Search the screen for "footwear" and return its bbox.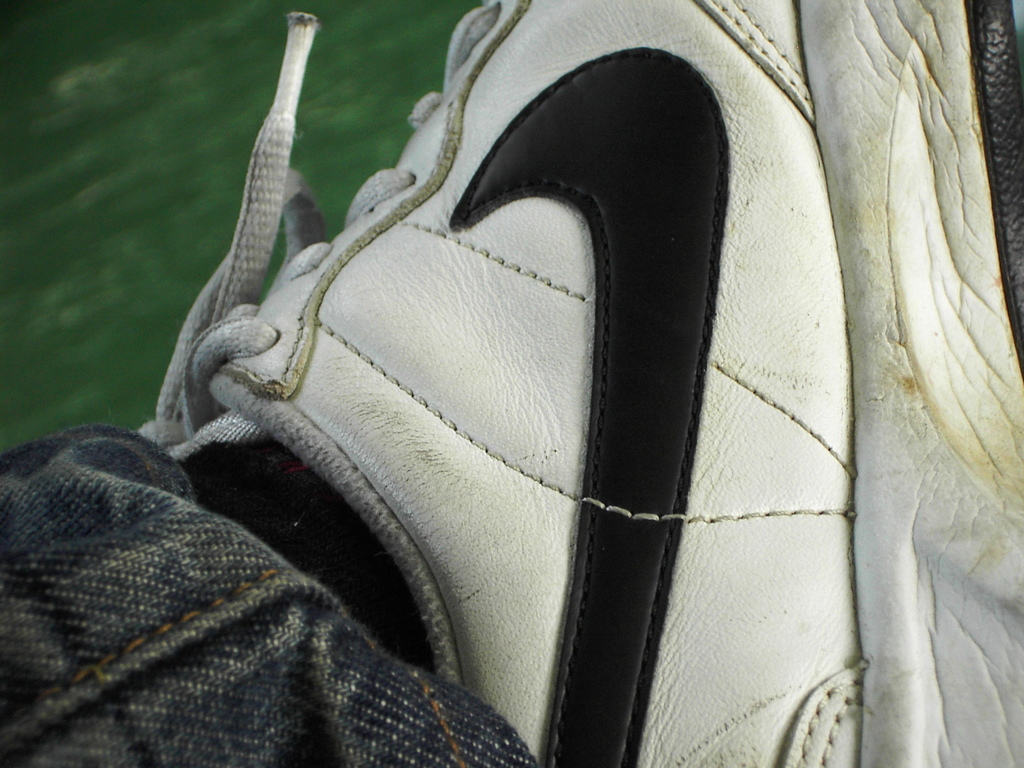
Found: <bbox>93, 0, 902, 767</bbox>.
